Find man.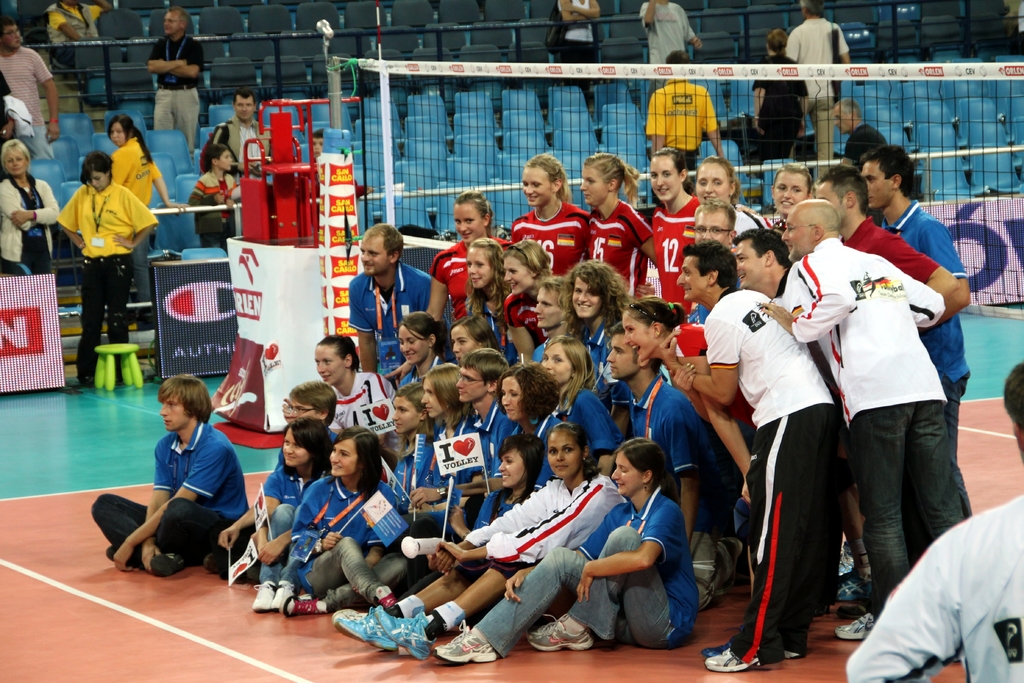
left=149, top=10, right=204, bottom=163.
